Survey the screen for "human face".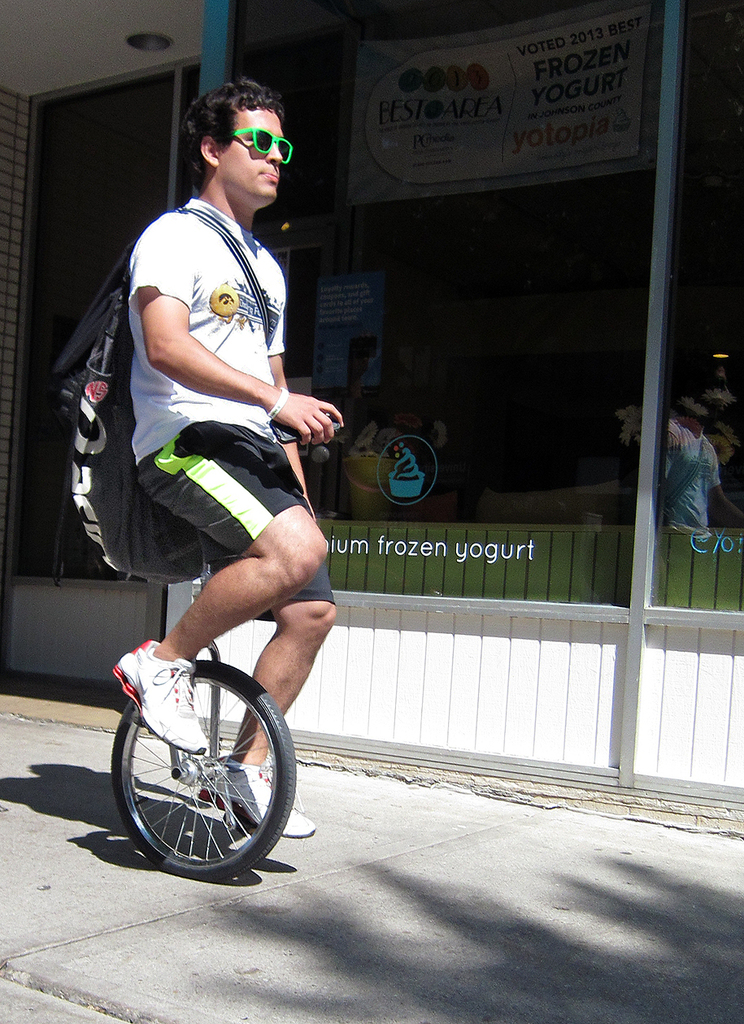
Survey found: (left=217, top=106, right=281, bottom=208).
